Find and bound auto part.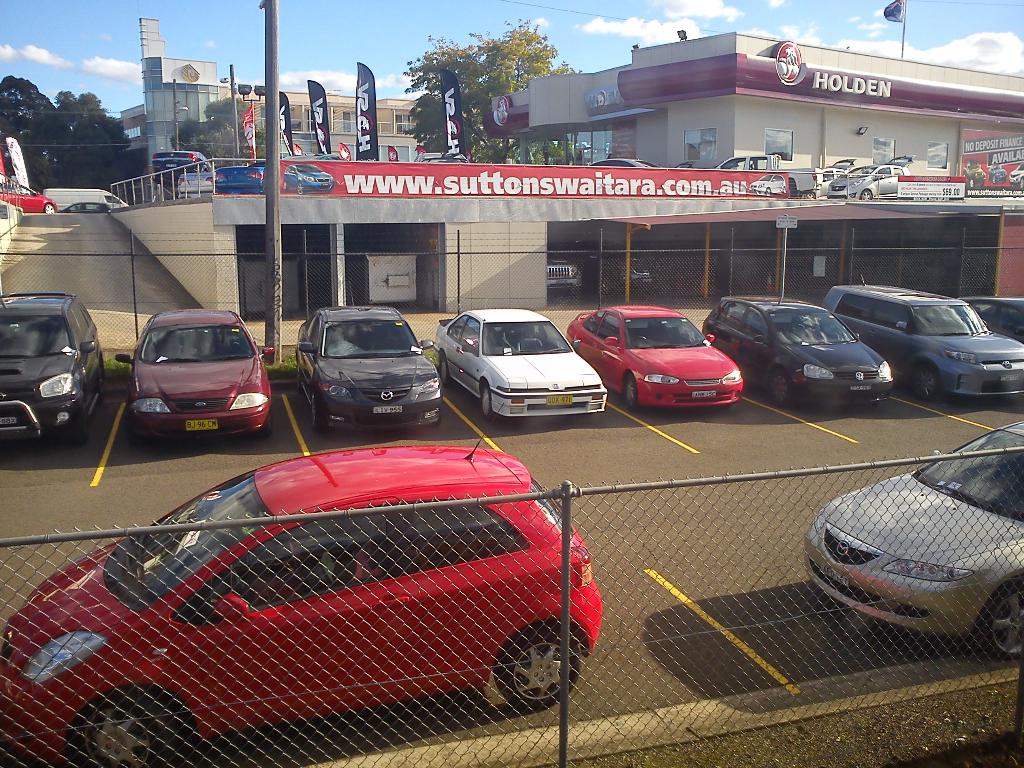
Bound: 911, 426, 1023, 531.
